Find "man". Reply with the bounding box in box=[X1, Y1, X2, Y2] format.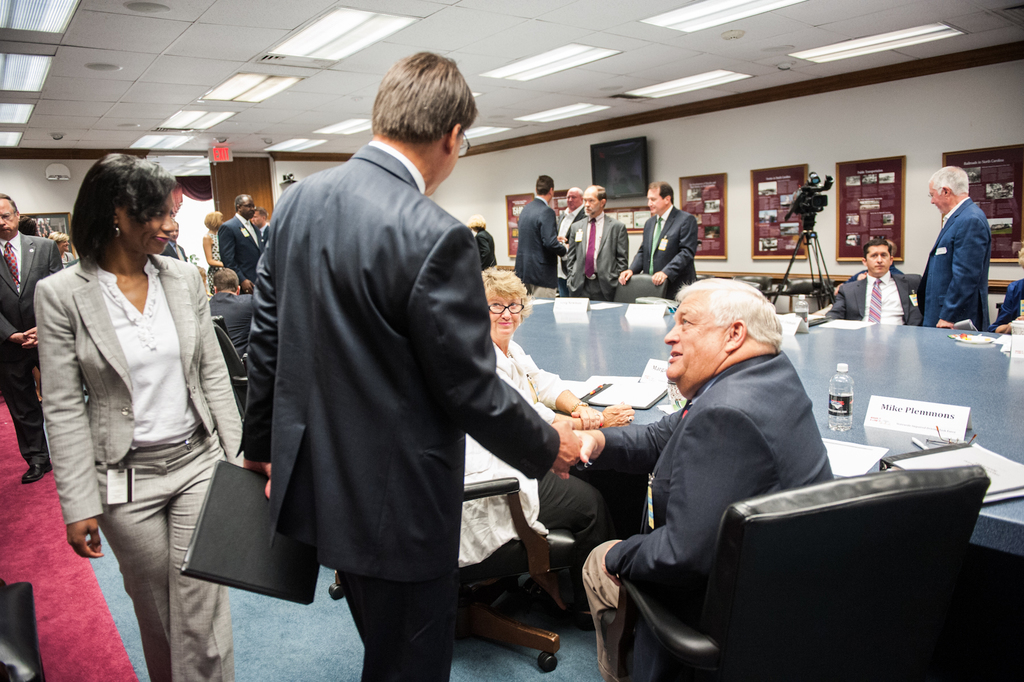
box=[248, 204, 271, 240].
